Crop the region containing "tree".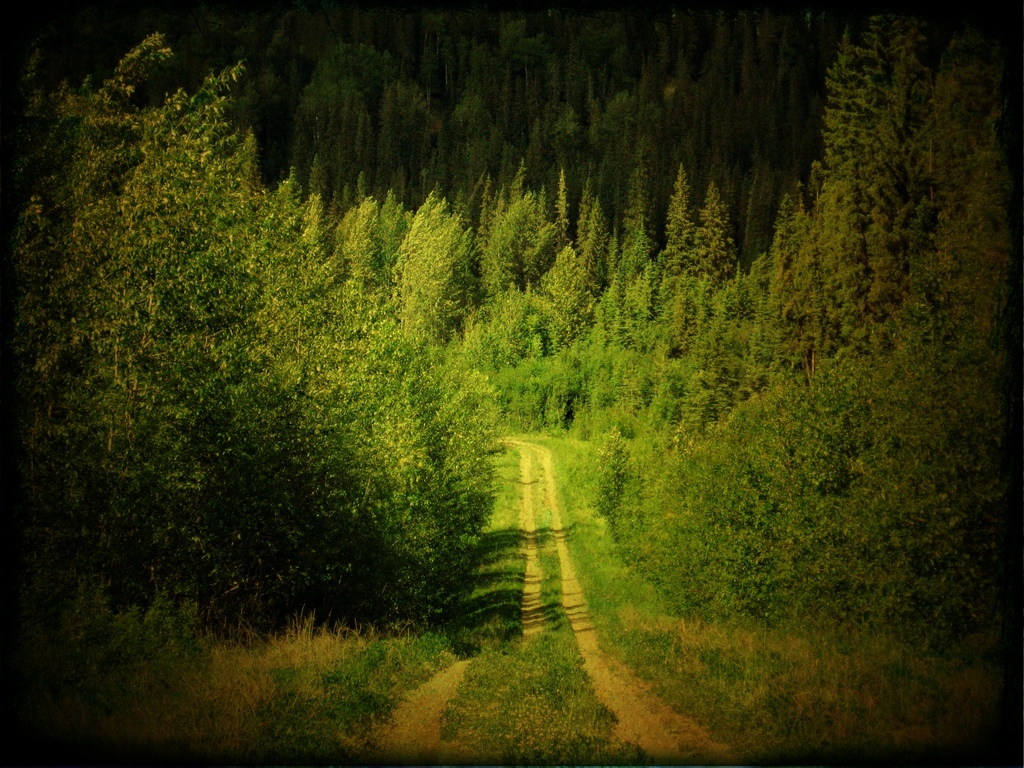
Crop region: BBox(662, 167, 693, 284).
